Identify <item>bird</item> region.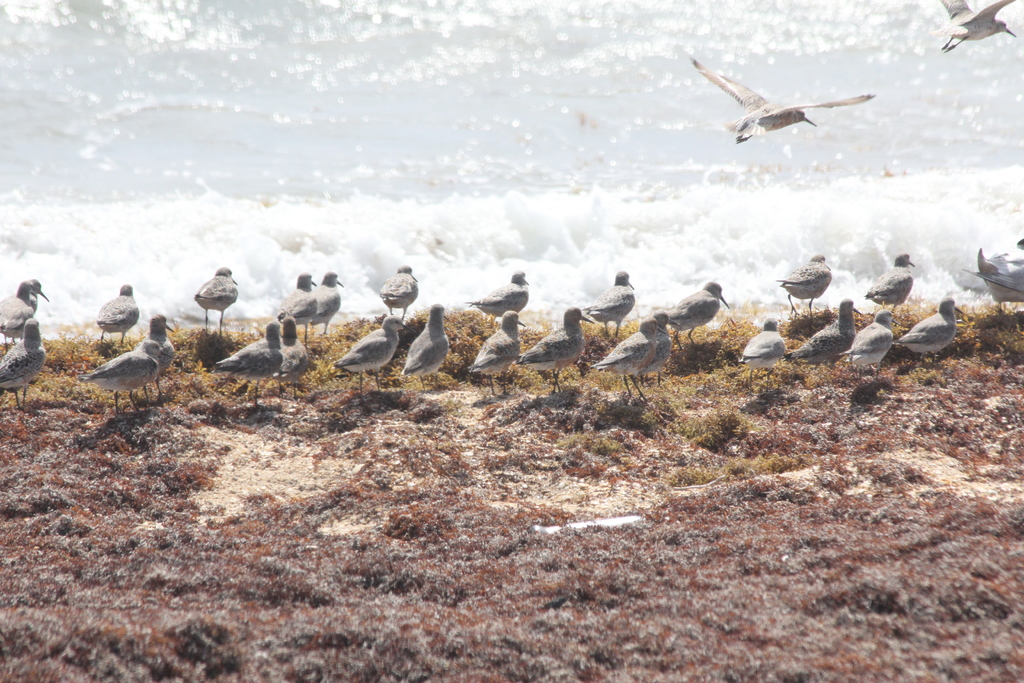
Region: 791,293,856,368.
